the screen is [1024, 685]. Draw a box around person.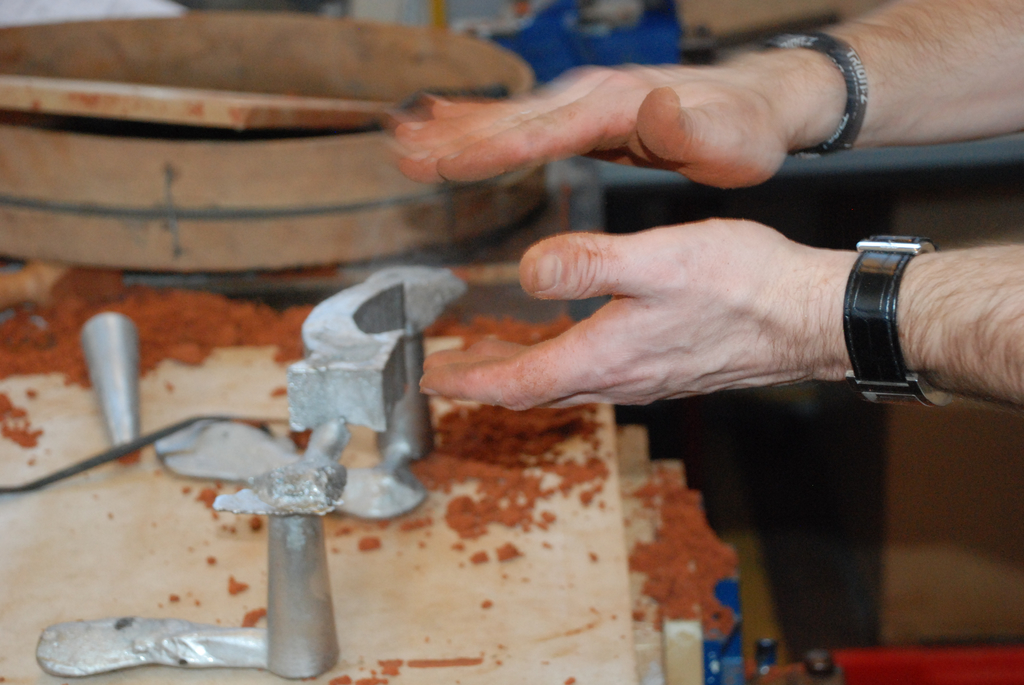
region(382, 0, 1023, 414).
